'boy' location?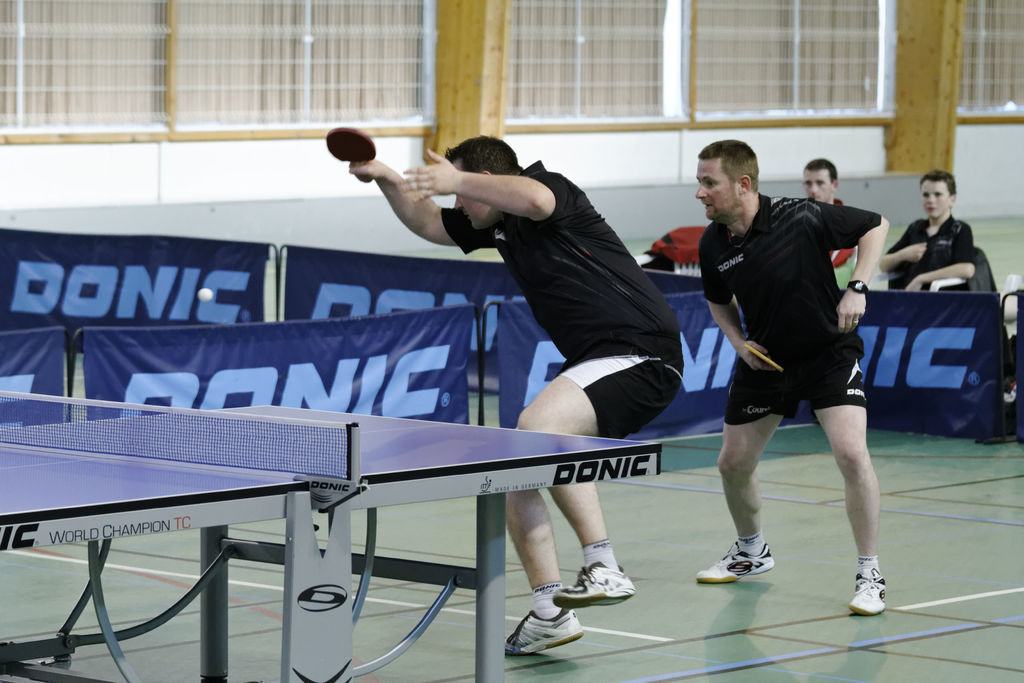
879, 162, 977, 304
